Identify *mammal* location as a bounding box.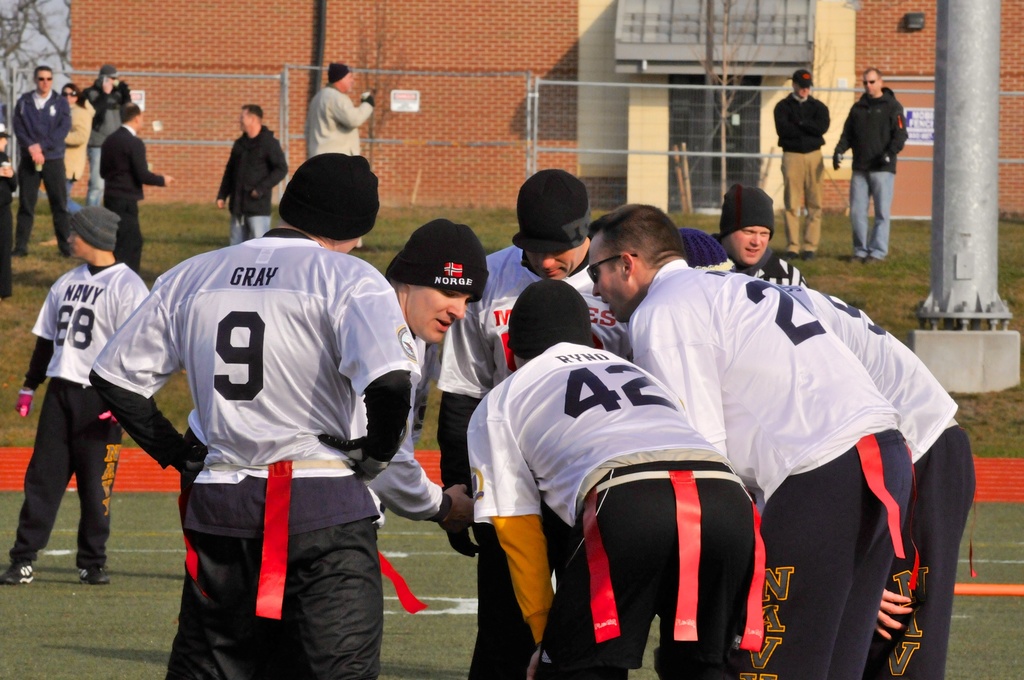
<box>305,61,380,248</box>.
